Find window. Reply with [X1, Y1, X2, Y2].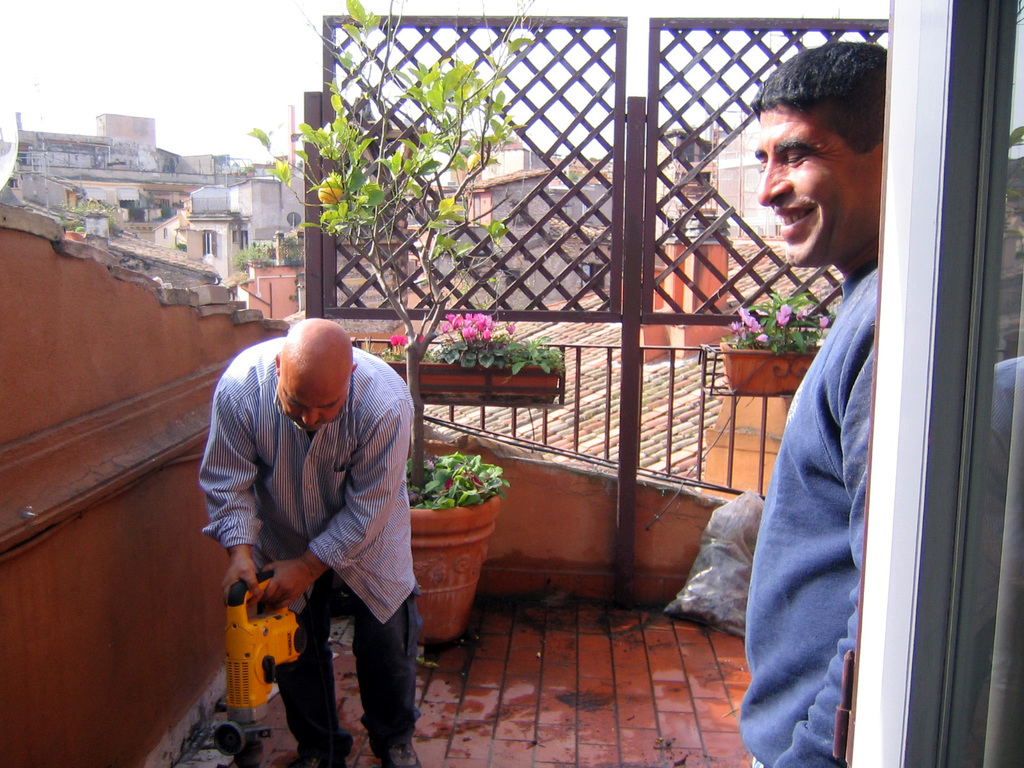
[203, 230, 218, 254].
